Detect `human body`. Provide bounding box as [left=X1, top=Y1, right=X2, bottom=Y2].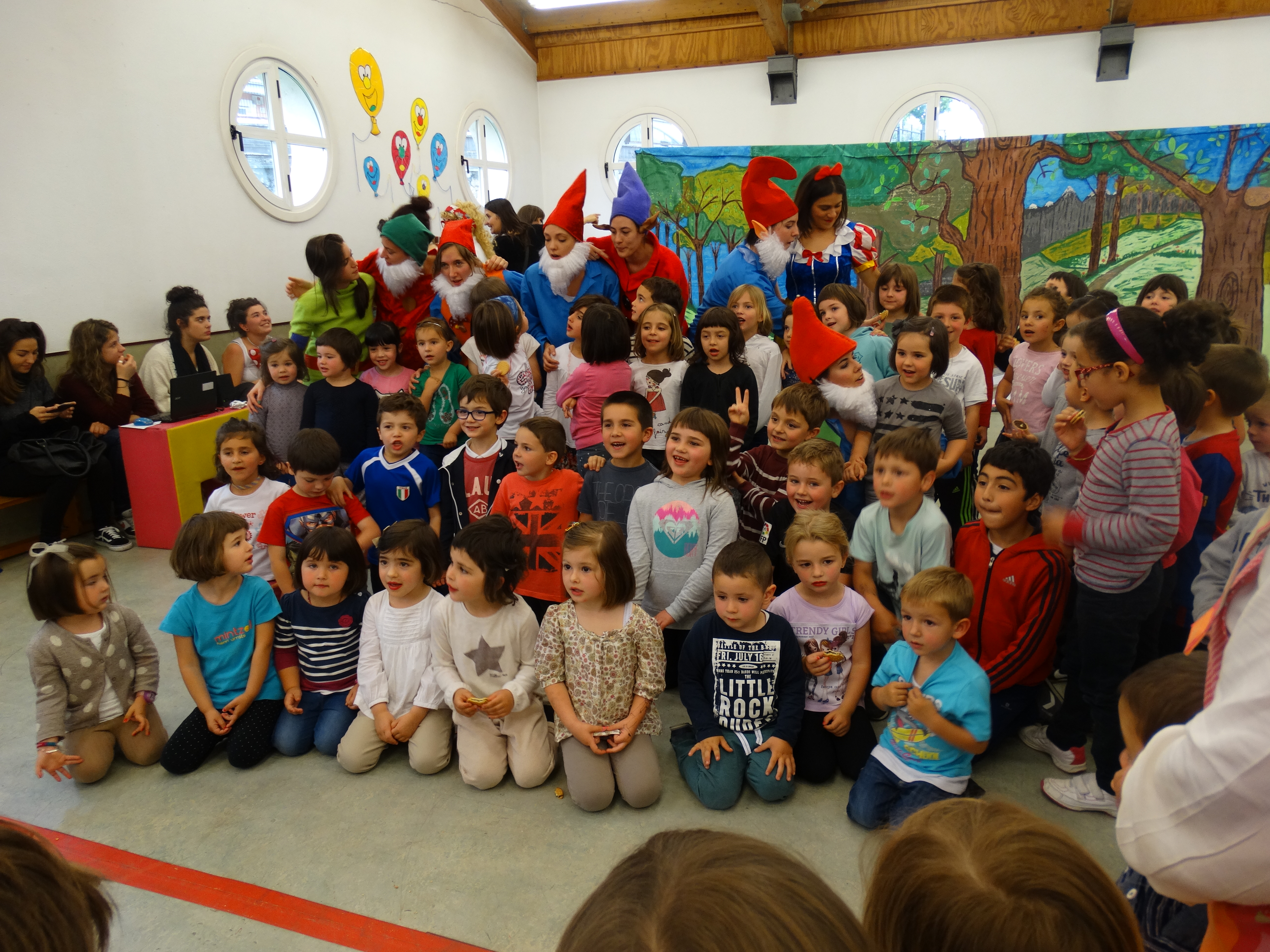
[left=107, top=143, right=140, bottom=196].
